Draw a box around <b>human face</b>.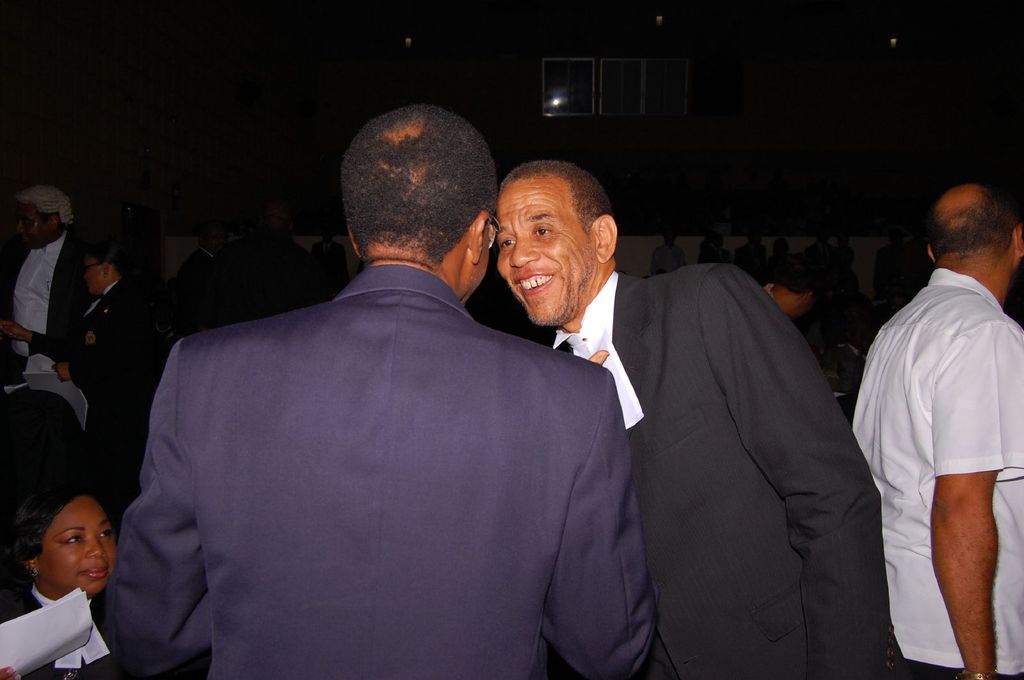
(493,167,598,329).
